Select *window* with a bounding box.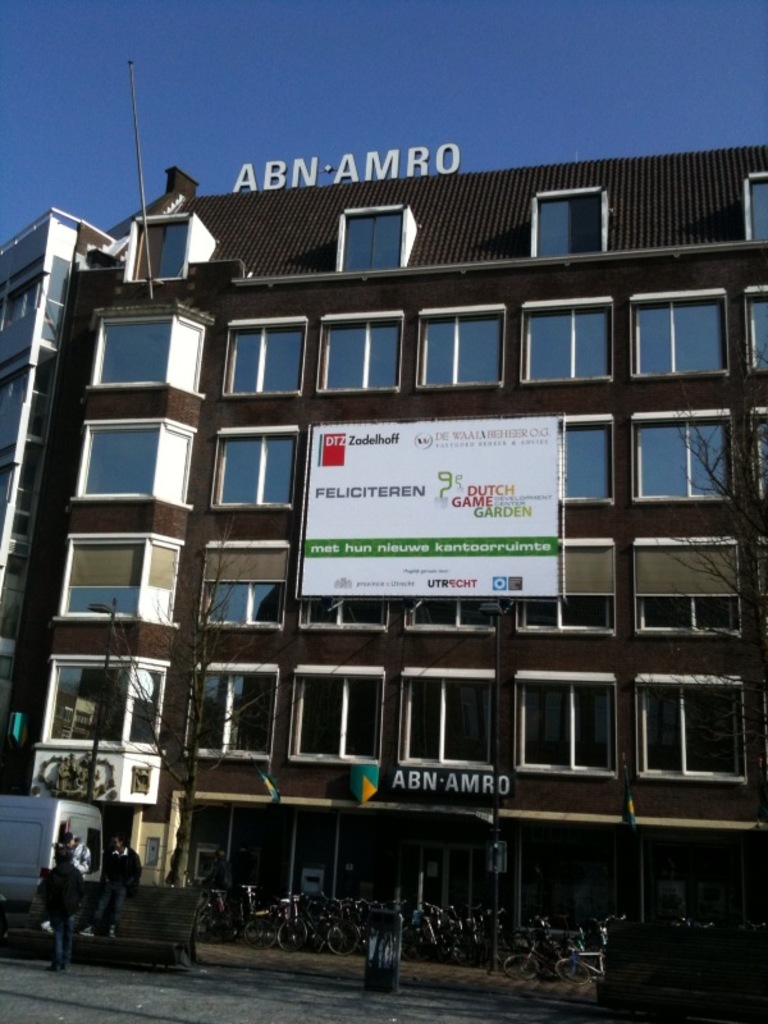
82:311:202:396.
